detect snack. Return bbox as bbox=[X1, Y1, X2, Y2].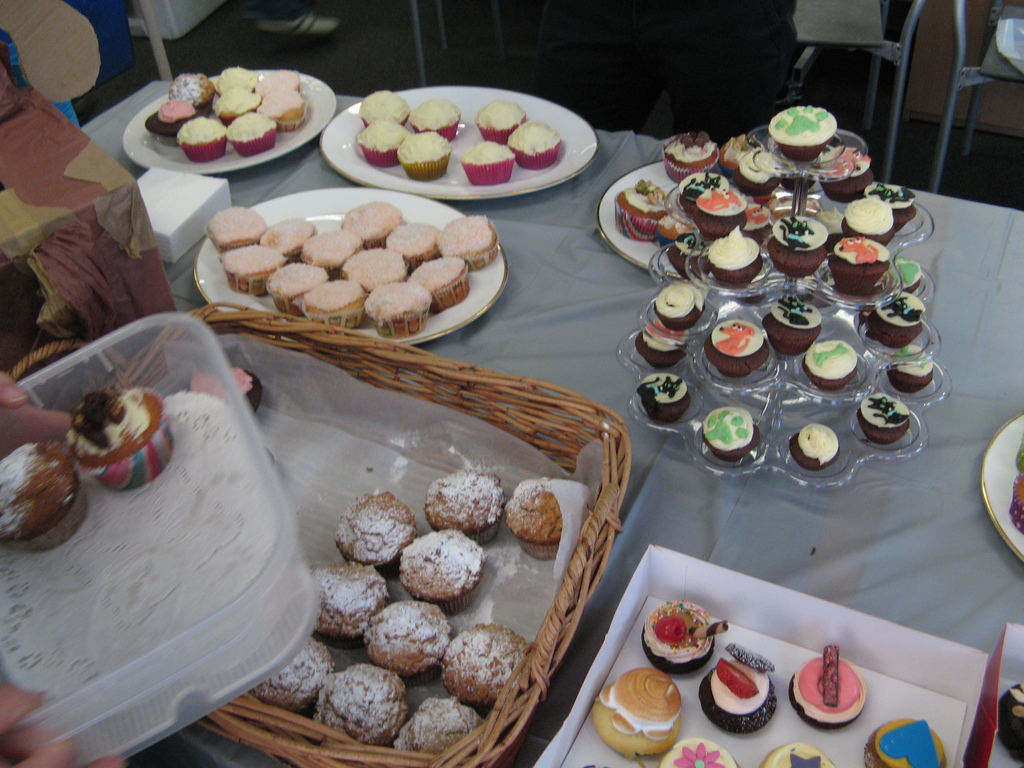
bbox=[996, 680, 1023, 767].
